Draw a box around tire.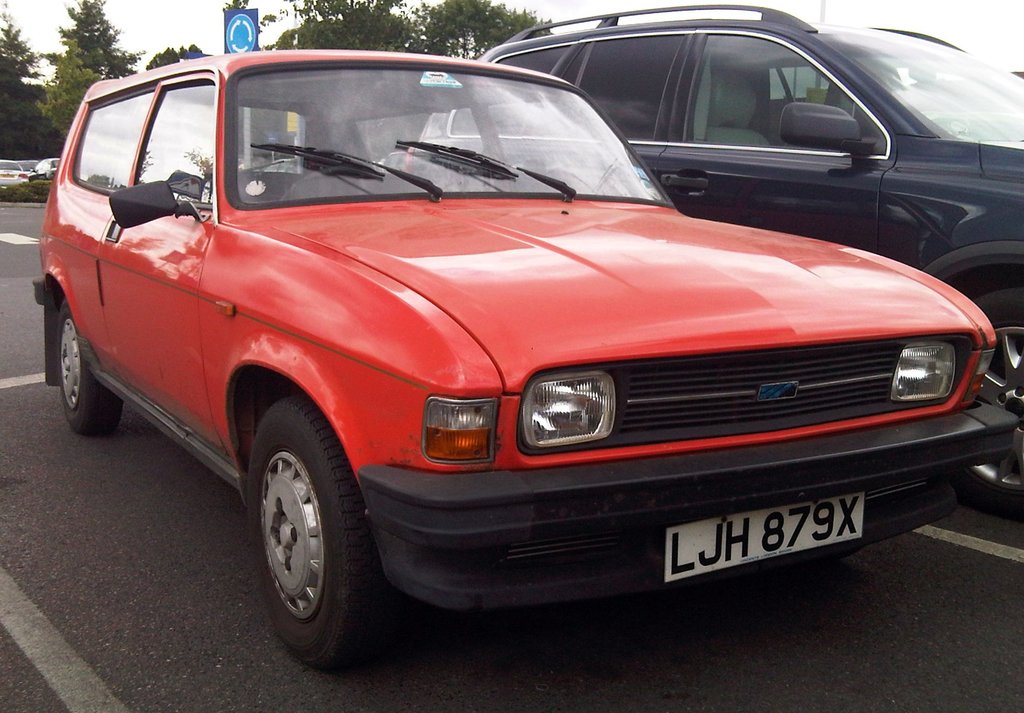
(49, 301, 125, 440).
